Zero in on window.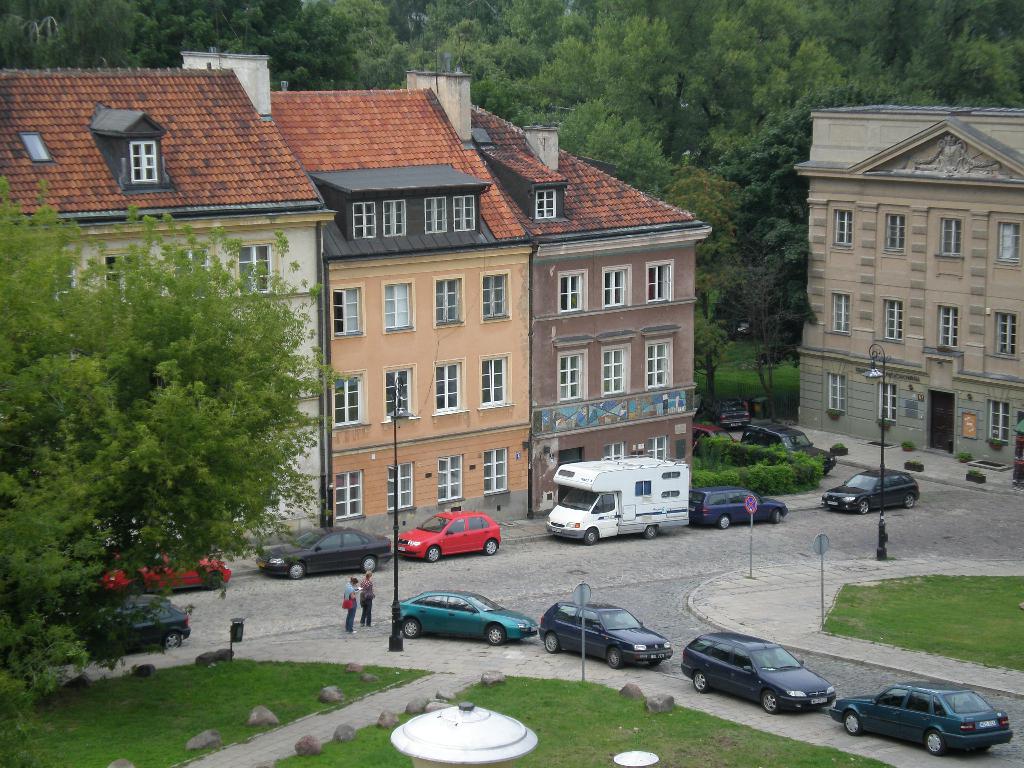
Zeroed in: x1=643 y1=440 x2=666 y2=458.
